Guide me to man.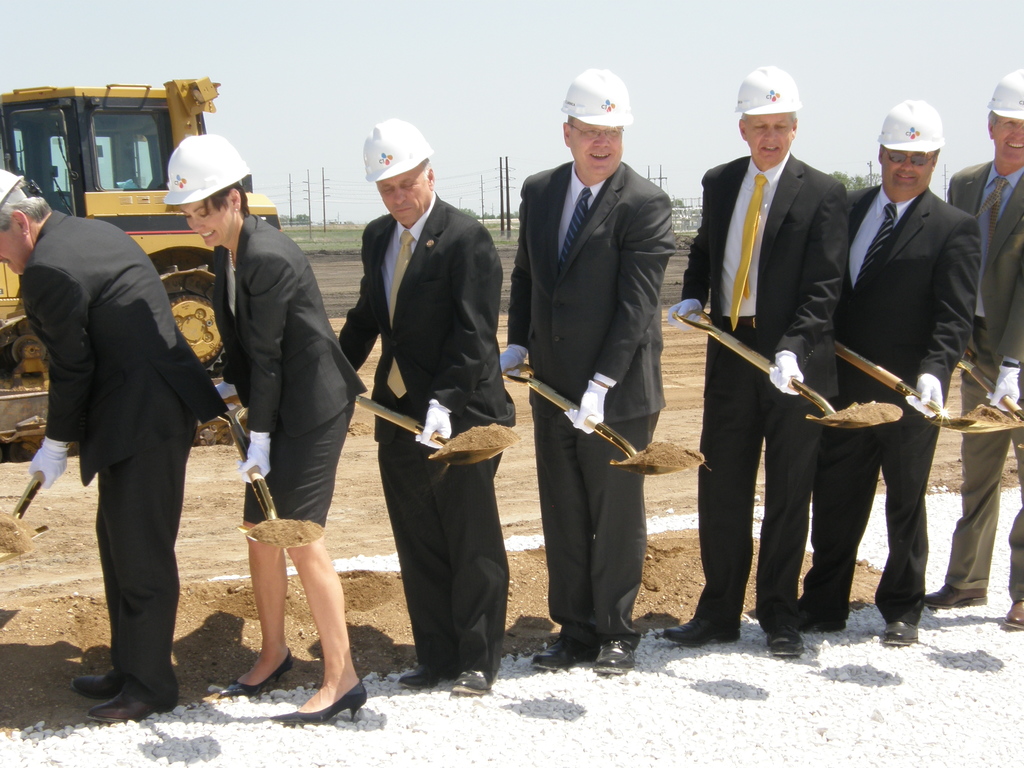
Guidance: <region>336, 117, 516, 695</region>.
